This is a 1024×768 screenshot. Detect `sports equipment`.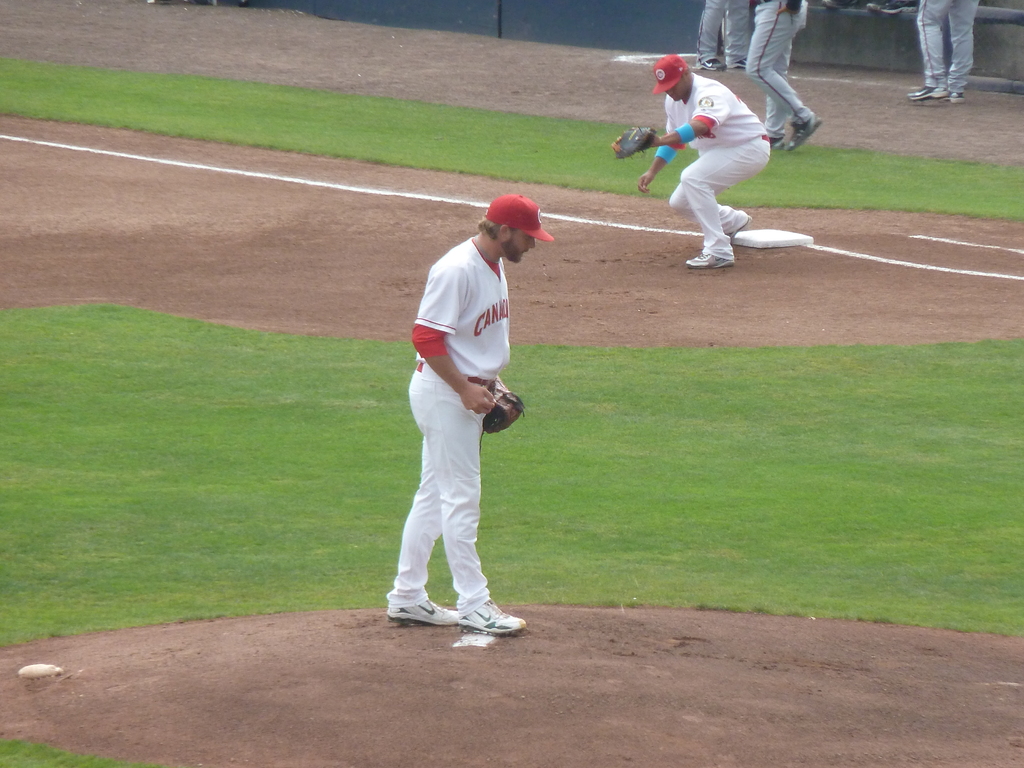
<bbox>947, 90, 965, 105</bbox>.
